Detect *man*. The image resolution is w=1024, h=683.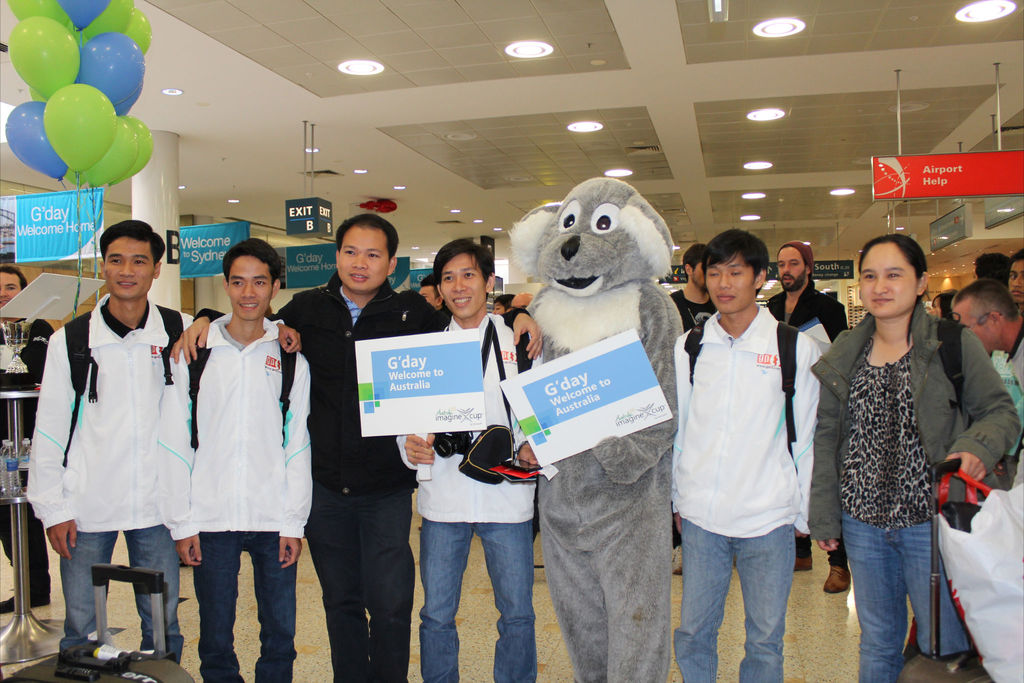
{"x1": 0, "y1": 265, "x2": 56, "y2": 613}.
